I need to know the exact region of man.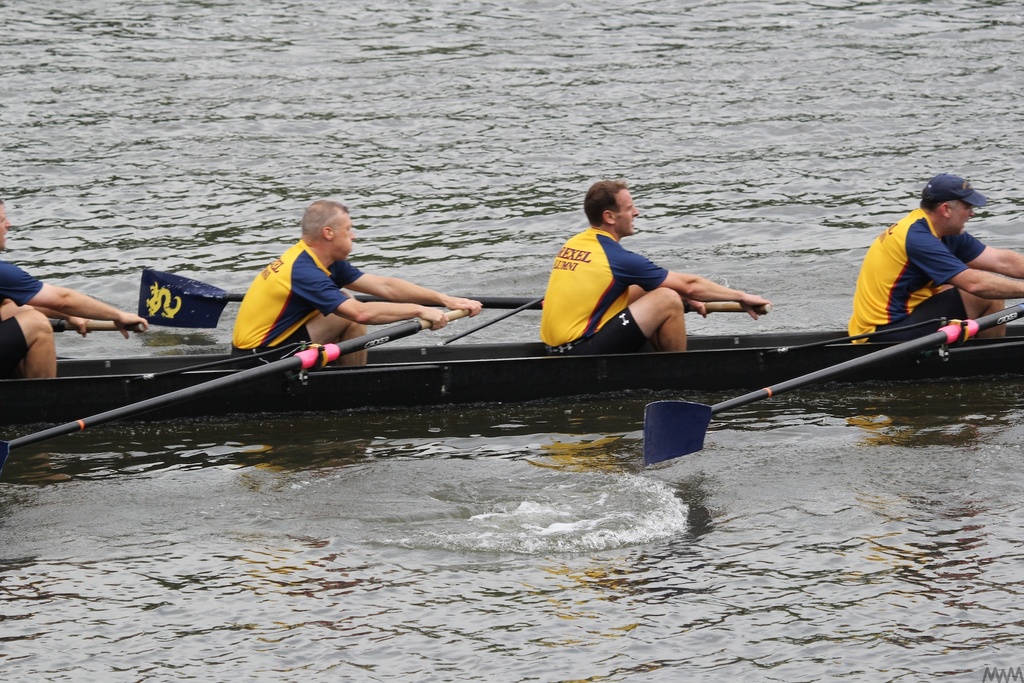
Region: region(846, 163, 1003, 362).
